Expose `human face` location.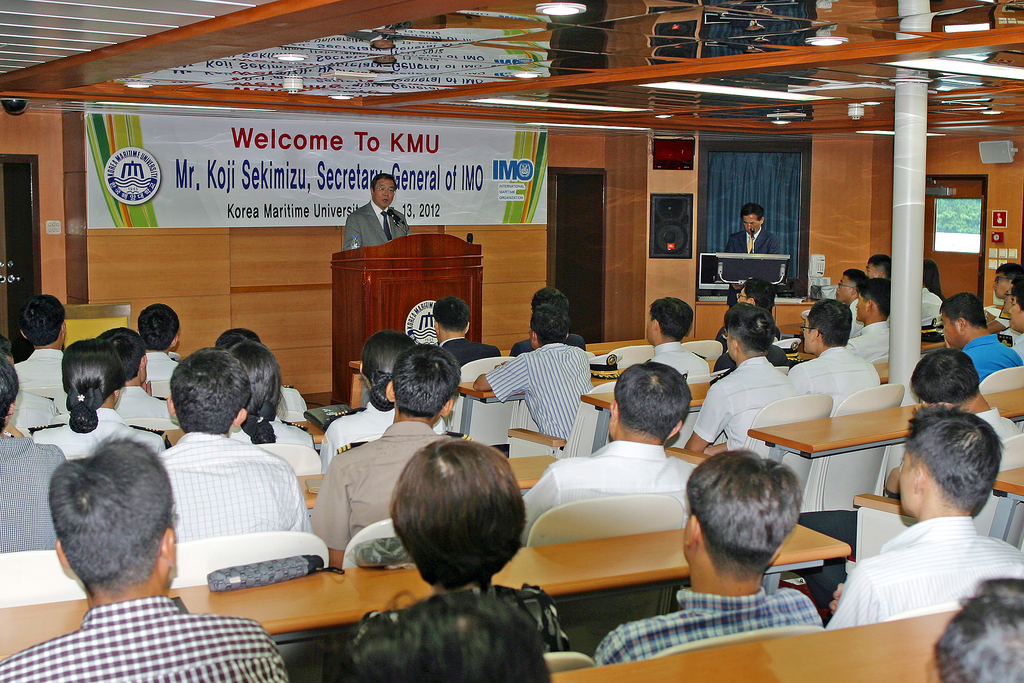
Exposed at rect(374, 177, 395, 207).
